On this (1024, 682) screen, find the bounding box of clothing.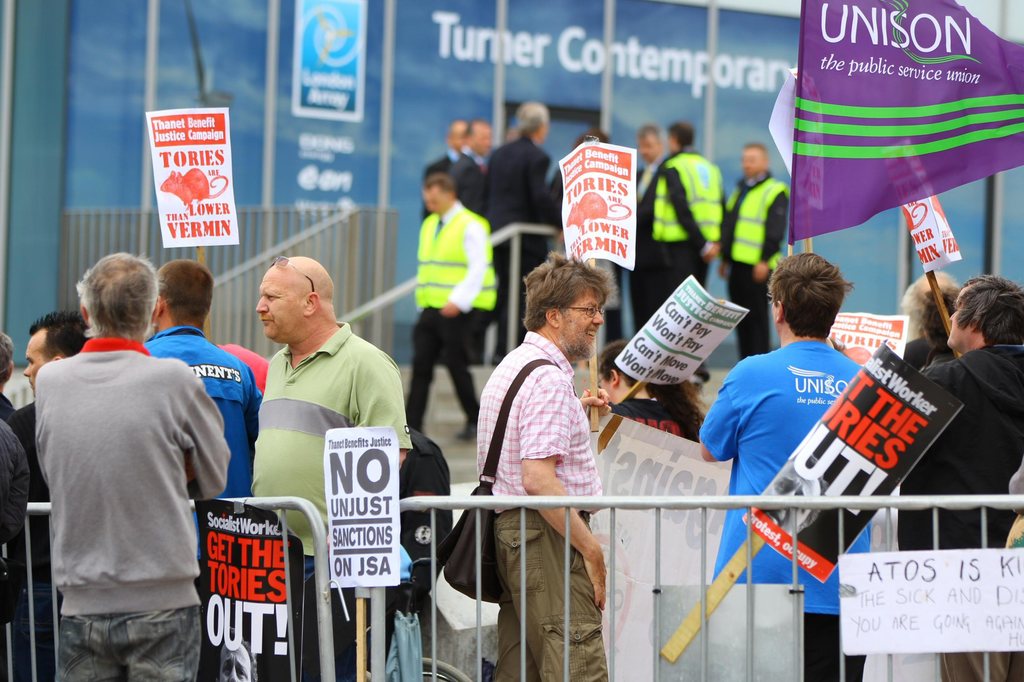
Bounding box: l=25, t=331, r=235, b=681.
